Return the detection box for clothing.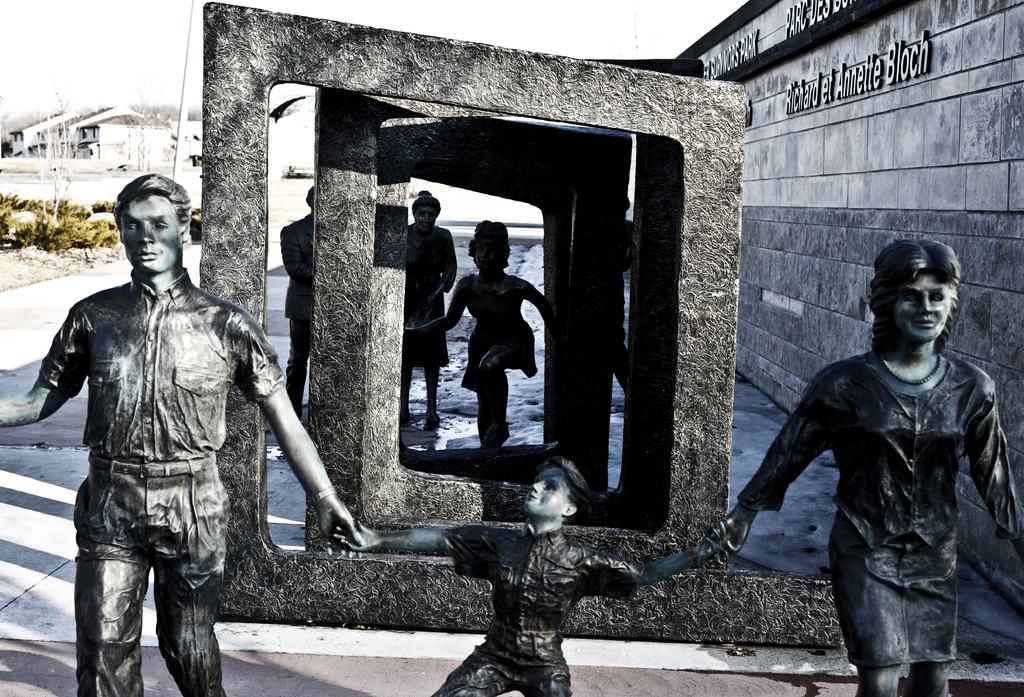
{"x1": 40, "y1": 268, "x2": 283, "y2": 463}.
